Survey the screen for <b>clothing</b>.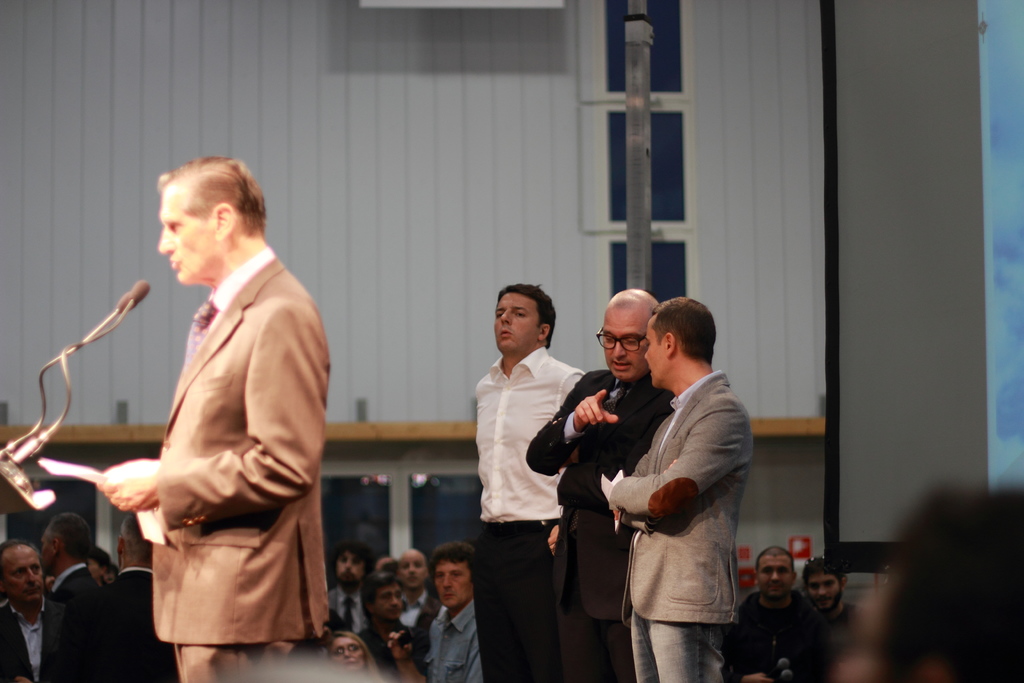
Survey found: (x1=466, y1=309, x2=586, y2=648).
